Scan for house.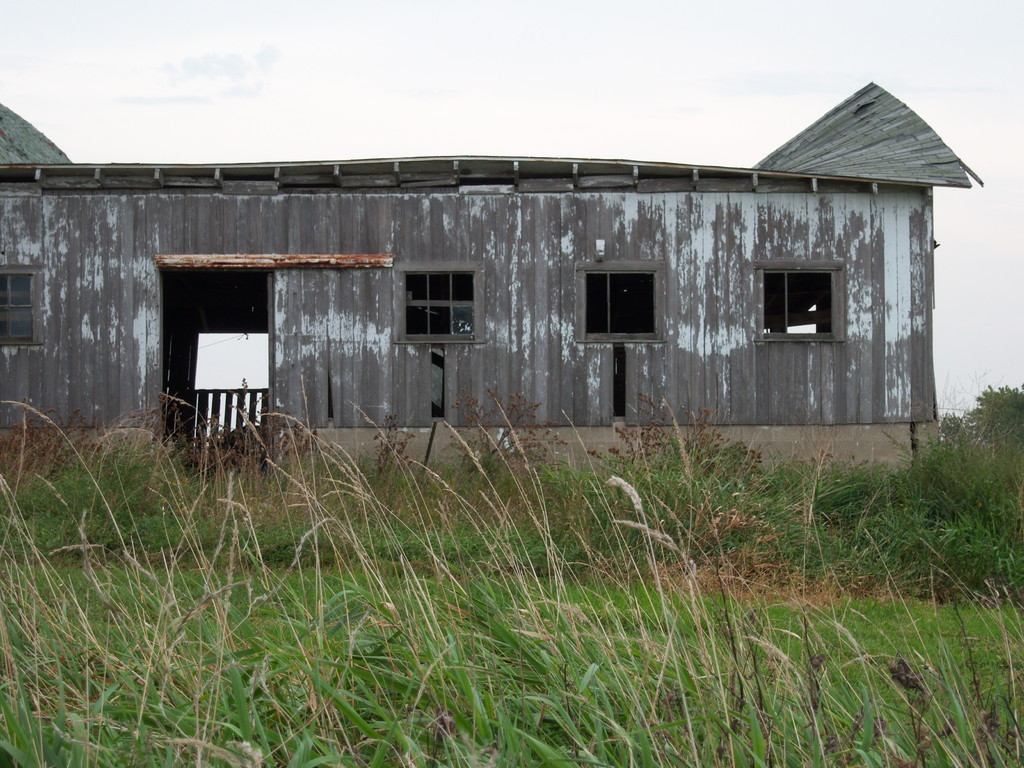
Scan result: region(125, 116, 980, 468).
